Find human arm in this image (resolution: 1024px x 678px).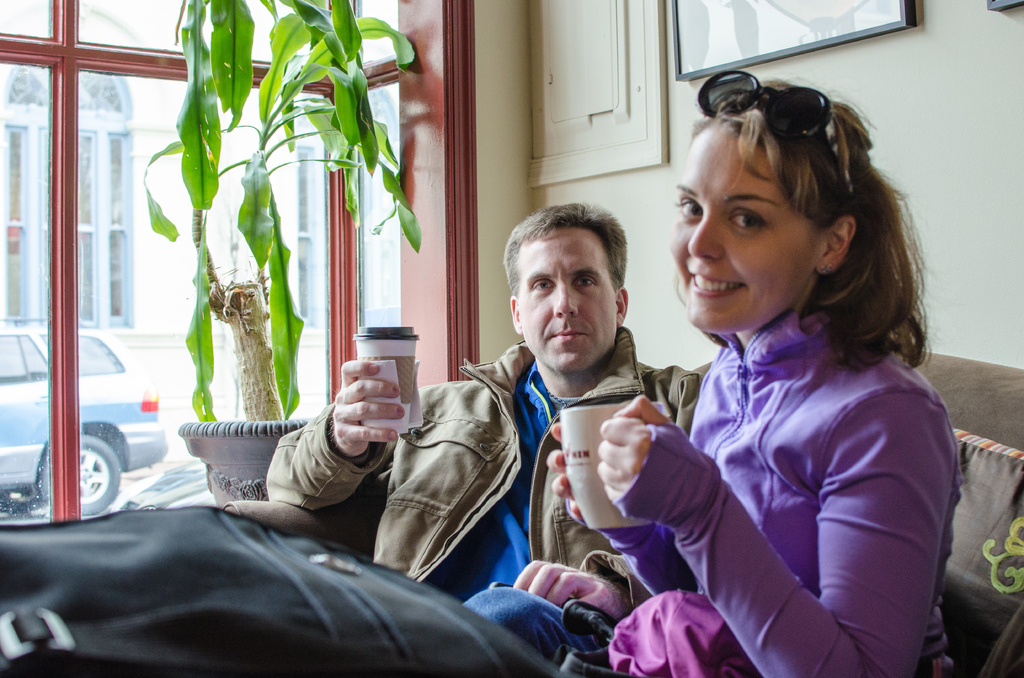
[513,550,659,608].
